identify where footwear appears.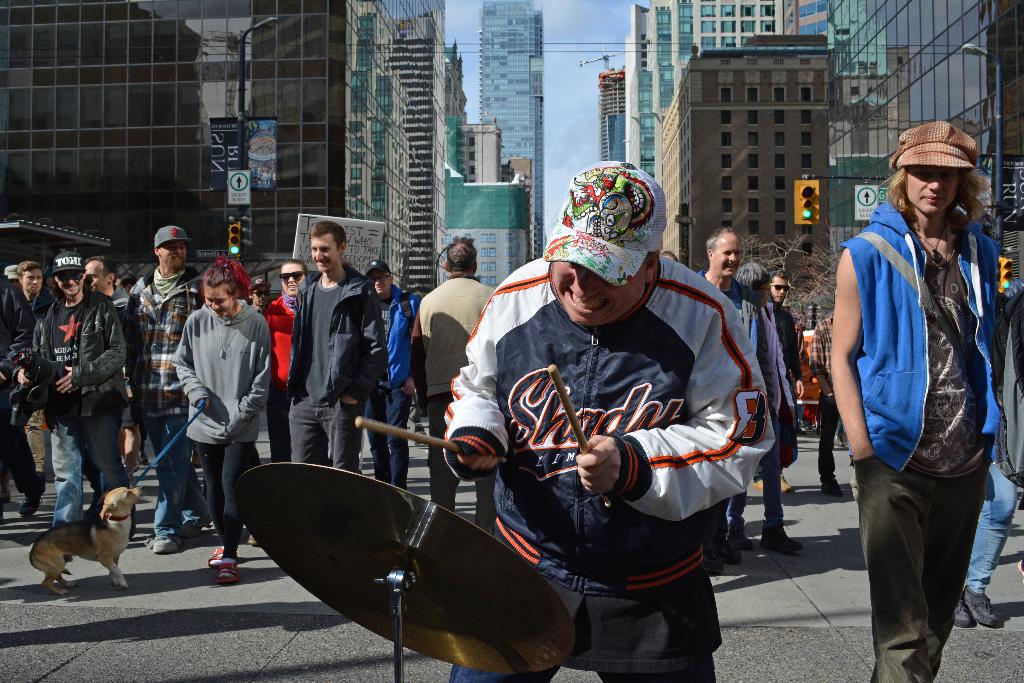
Appears at detection(956, 600, 976, 629).
